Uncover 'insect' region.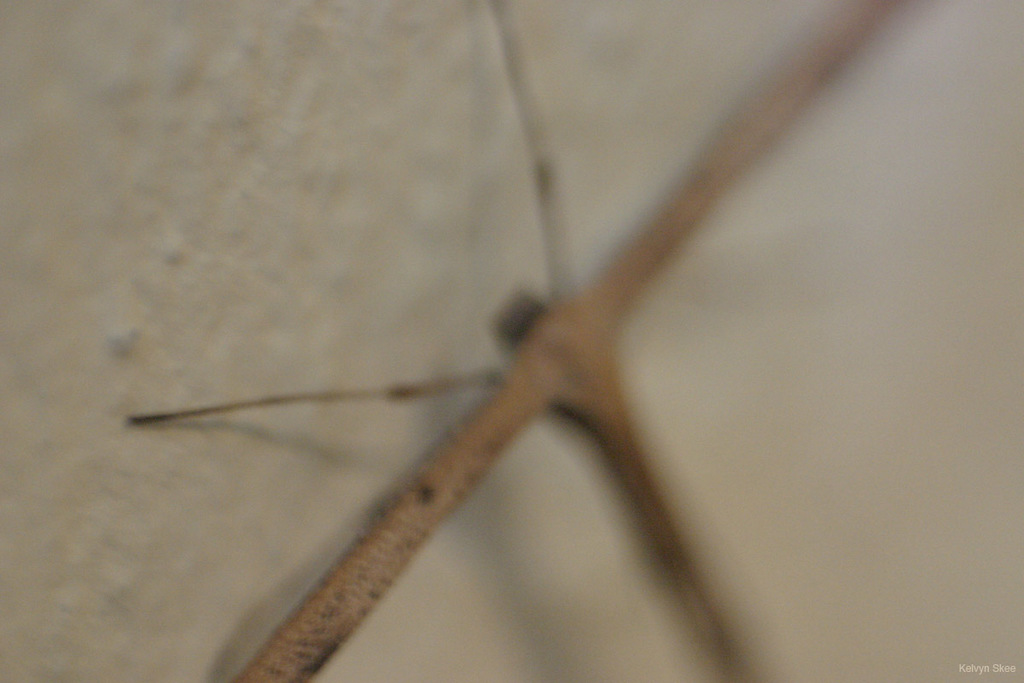
Uncovered: bbox(123, 0, 927, 682).
